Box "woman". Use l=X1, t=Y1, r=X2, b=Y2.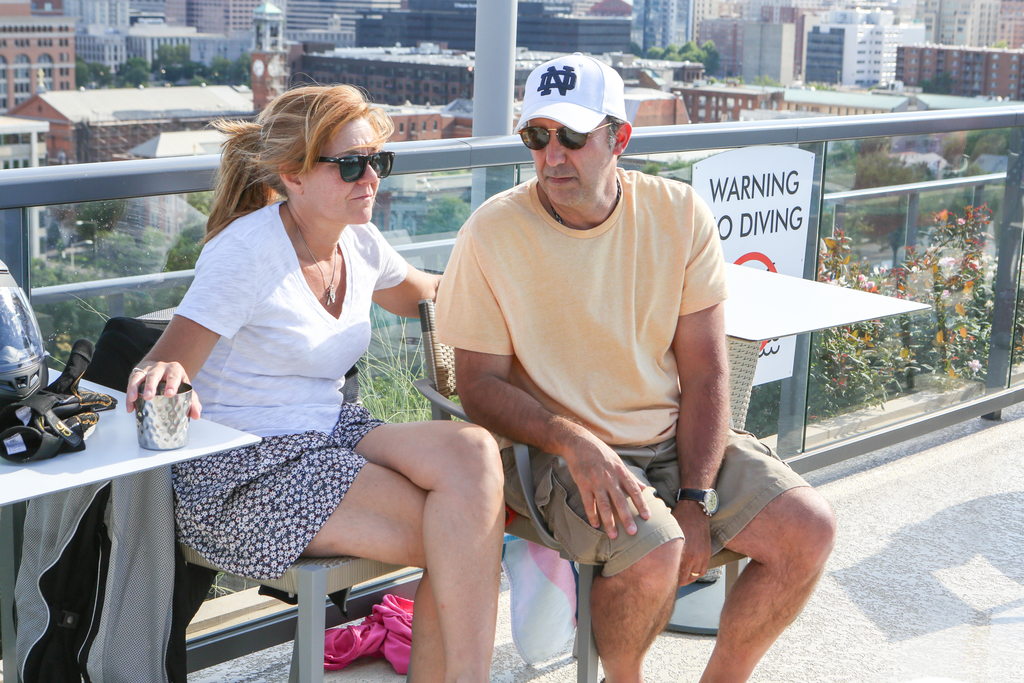
l=122, t=115, r=479, b=682.
